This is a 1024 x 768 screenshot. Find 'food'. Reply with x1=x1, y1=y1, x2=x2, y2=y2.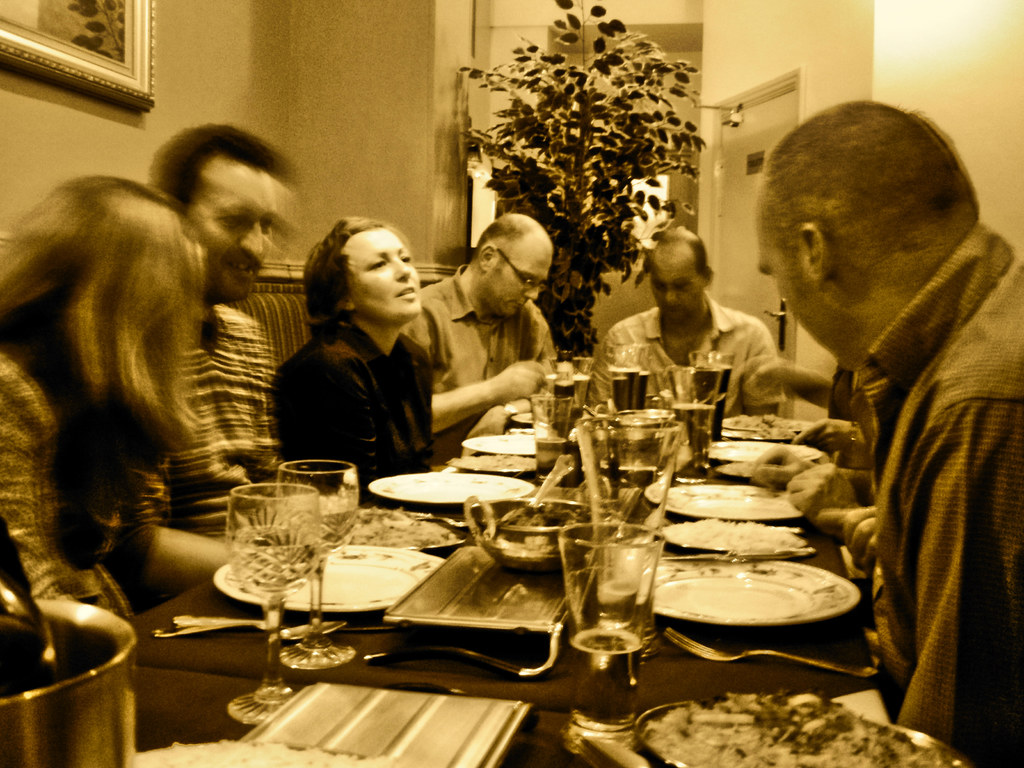
x1=326, y1=508, x2=457, y2=549.
